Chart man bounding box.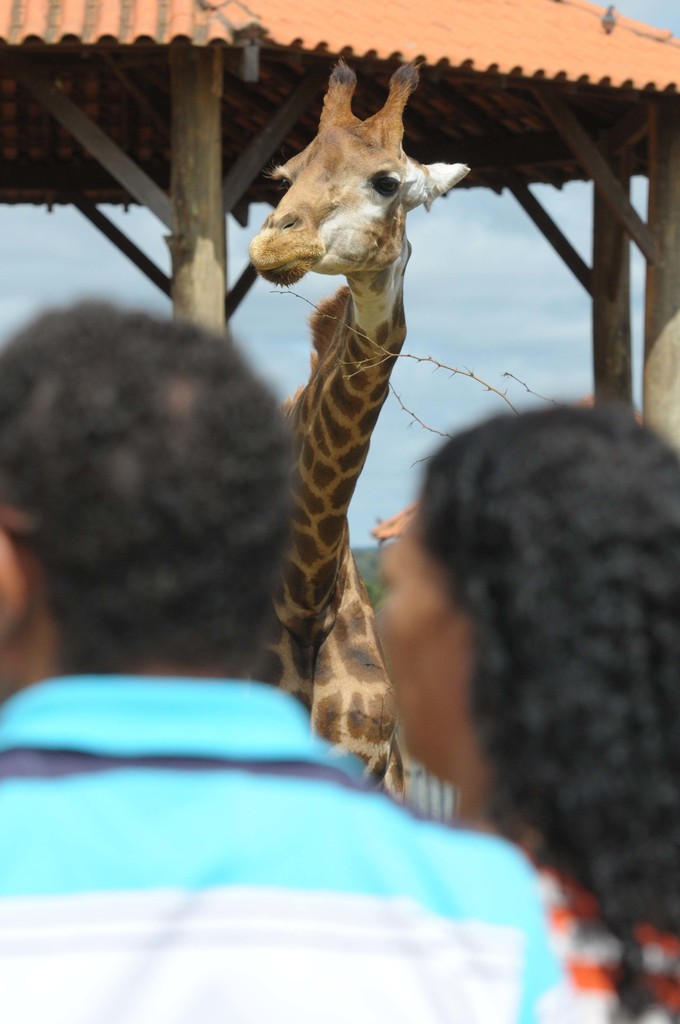
Charted: bbox=(0, 297, 577, 1023).
